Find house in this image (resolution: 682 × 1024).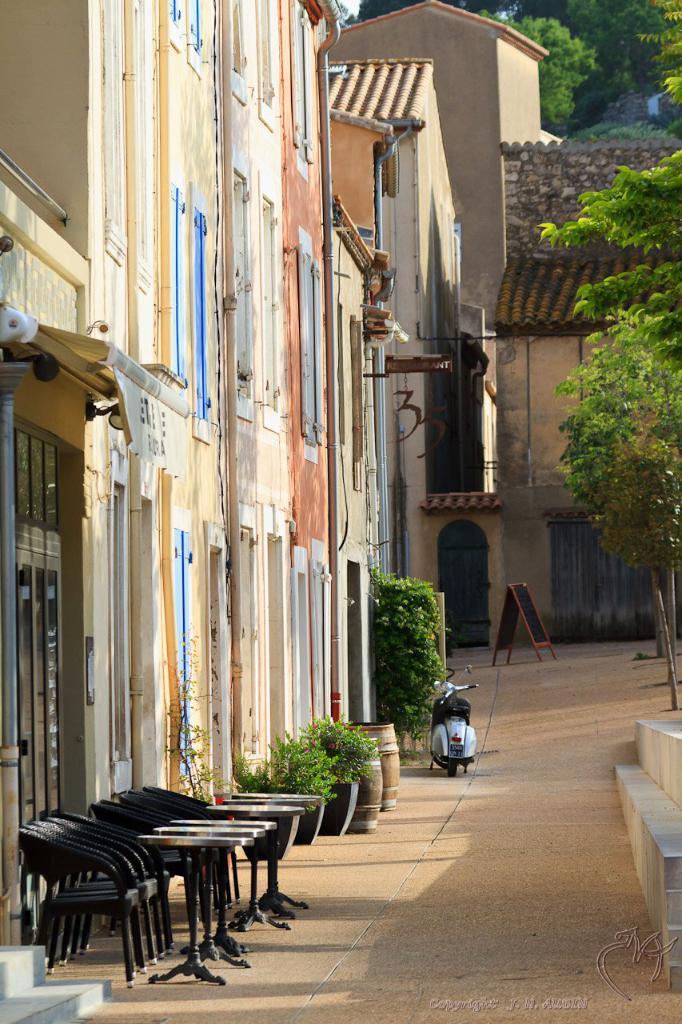
crop(266, 0, 372, 855).
